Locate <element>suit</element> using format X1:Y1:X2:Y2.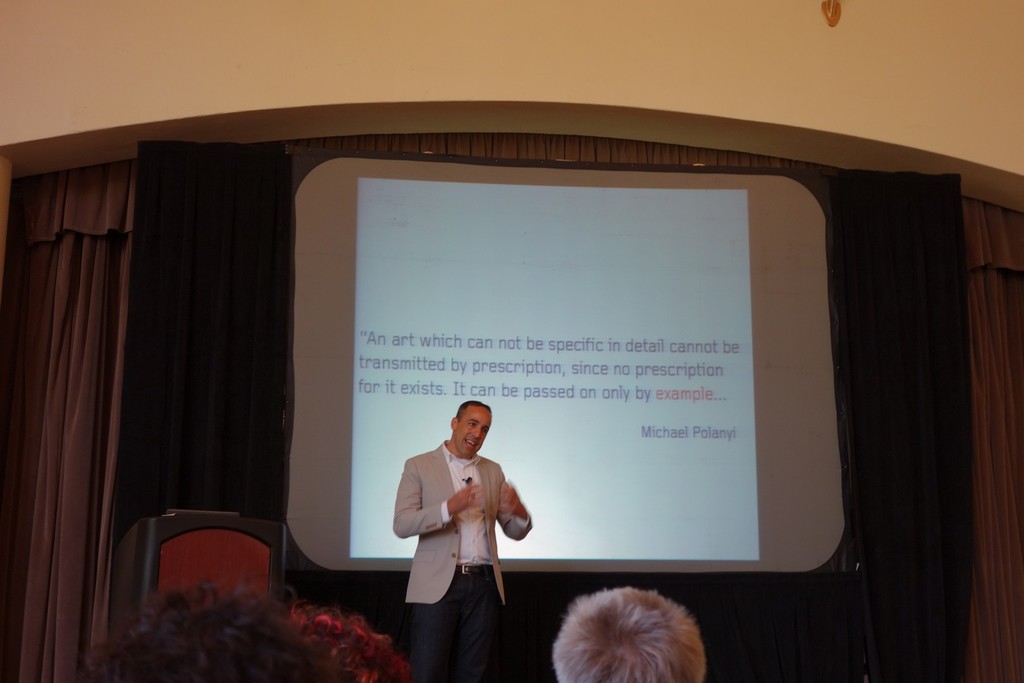
376:424:529:663.
